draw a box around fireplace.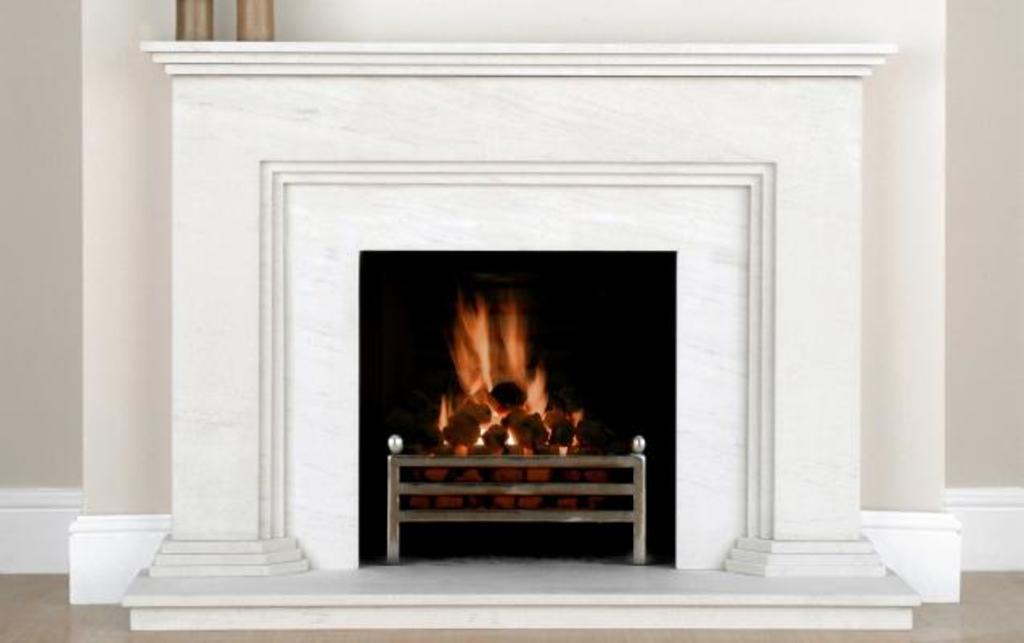
BBox(117, 39, 920, 633).
